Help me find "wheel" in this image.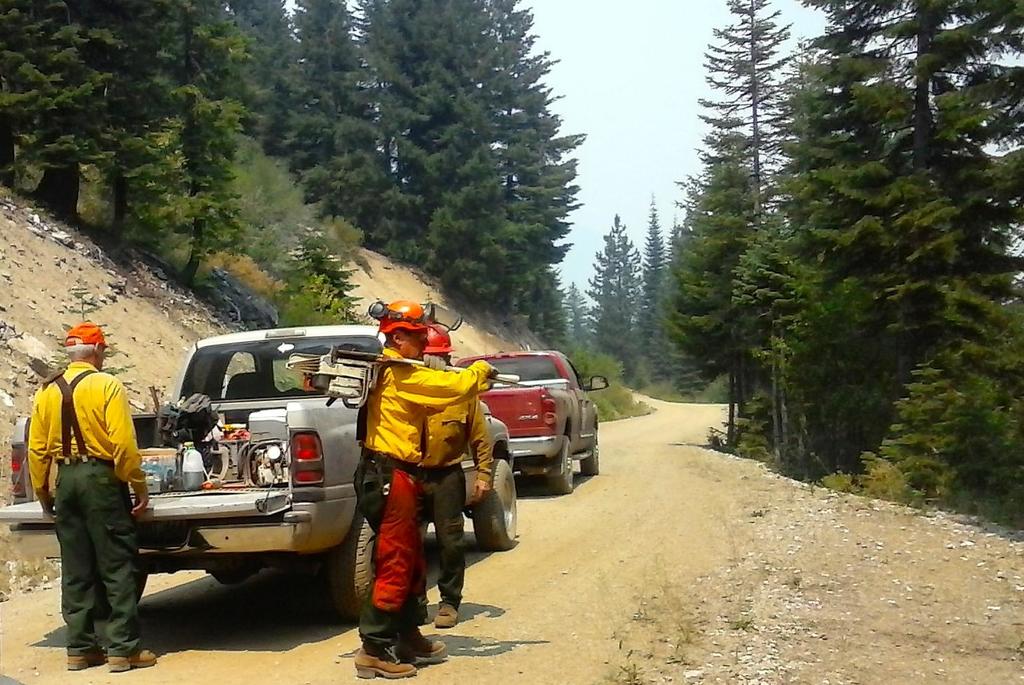
Found it: x1=473, y1=457, x2=519, y2=553.
